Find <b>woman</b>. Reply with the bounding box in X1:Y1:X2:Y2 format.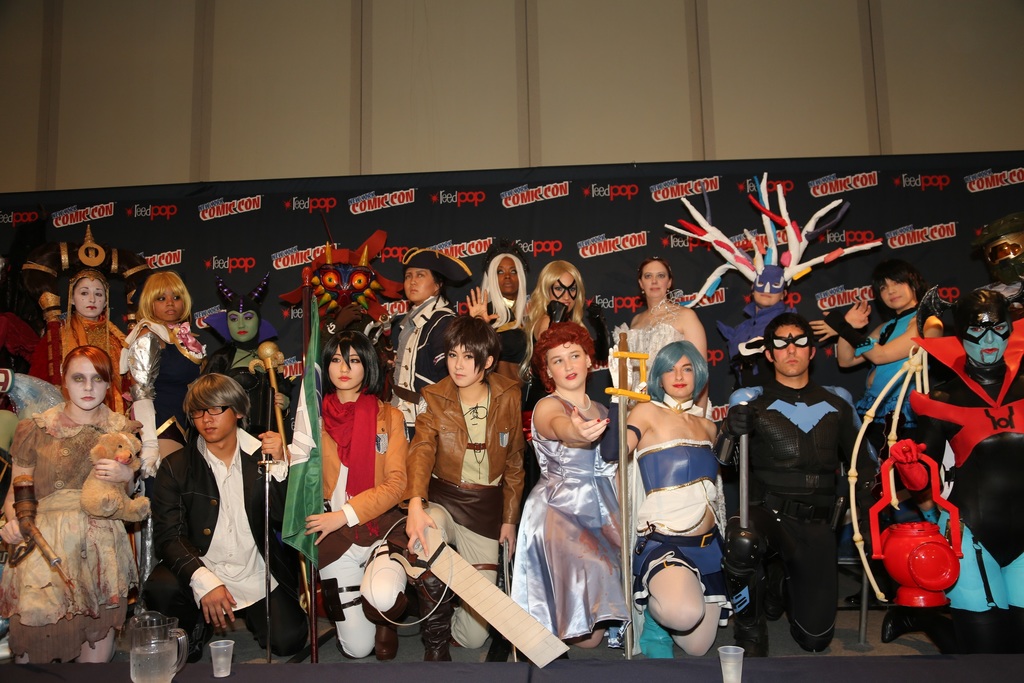
0:341:140:664.
